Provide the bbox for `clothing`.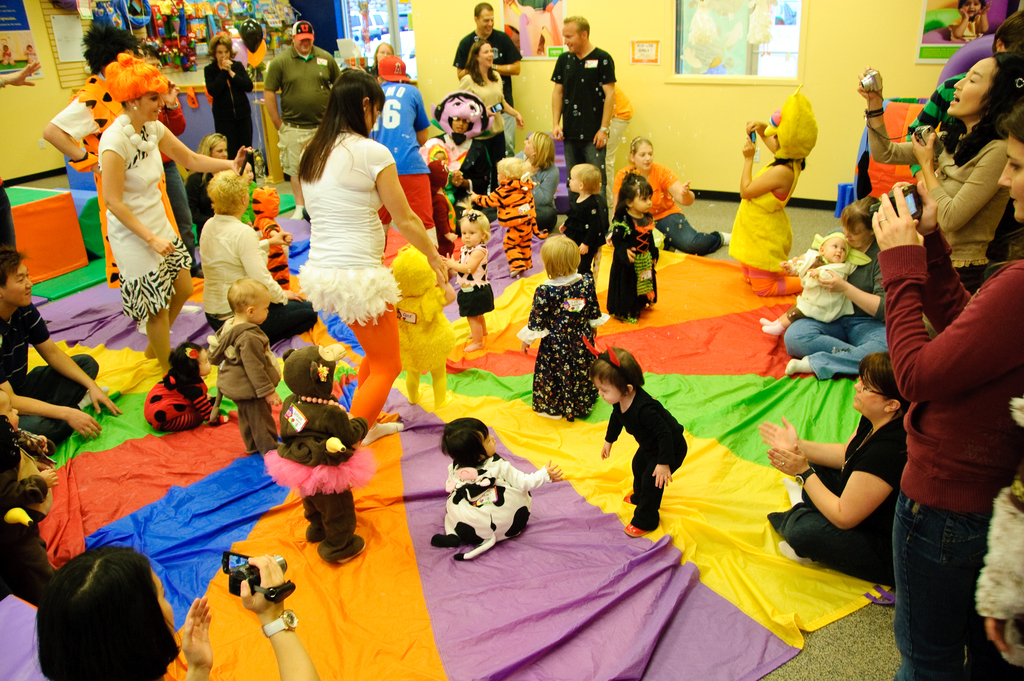
detection(774, 240, 890, 376).
